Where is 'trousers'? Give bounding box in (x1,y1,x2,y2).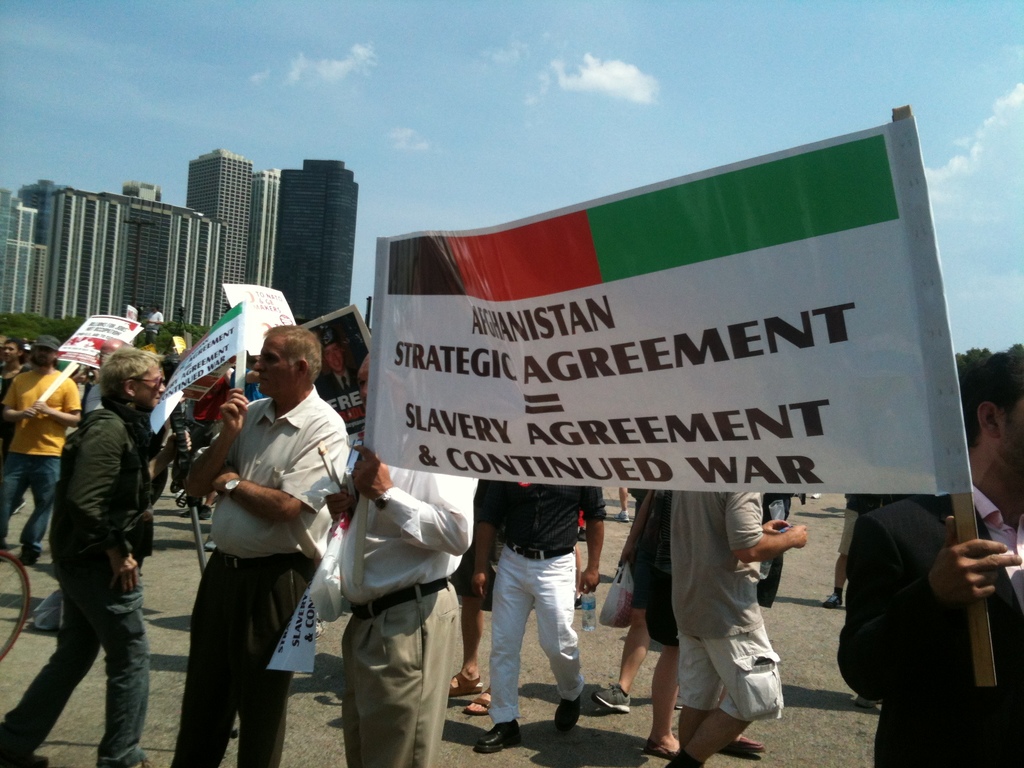
(340,576,467,767).
